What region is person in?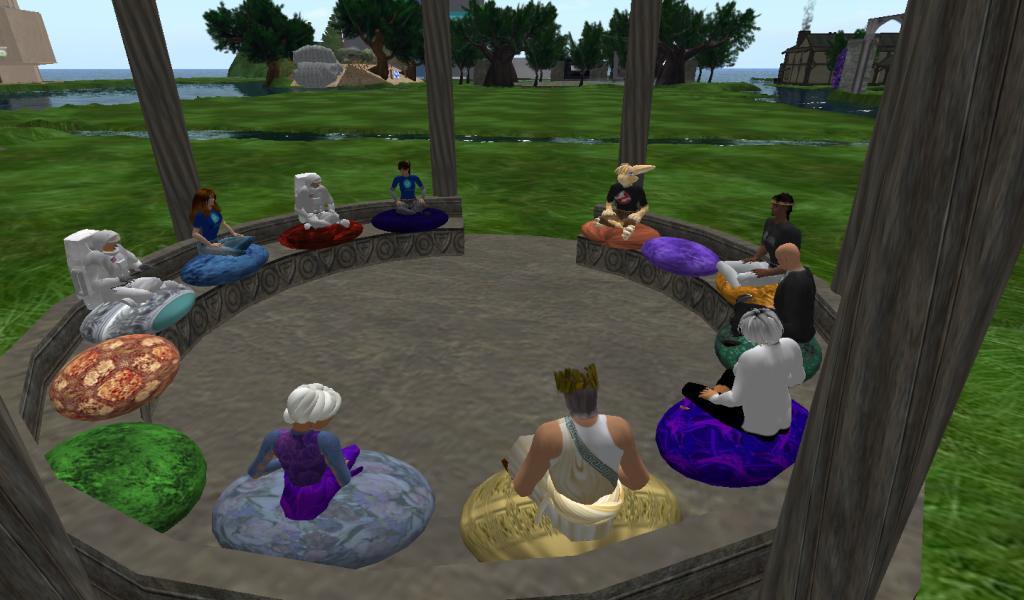
rect(594, 164, 647, 241).
